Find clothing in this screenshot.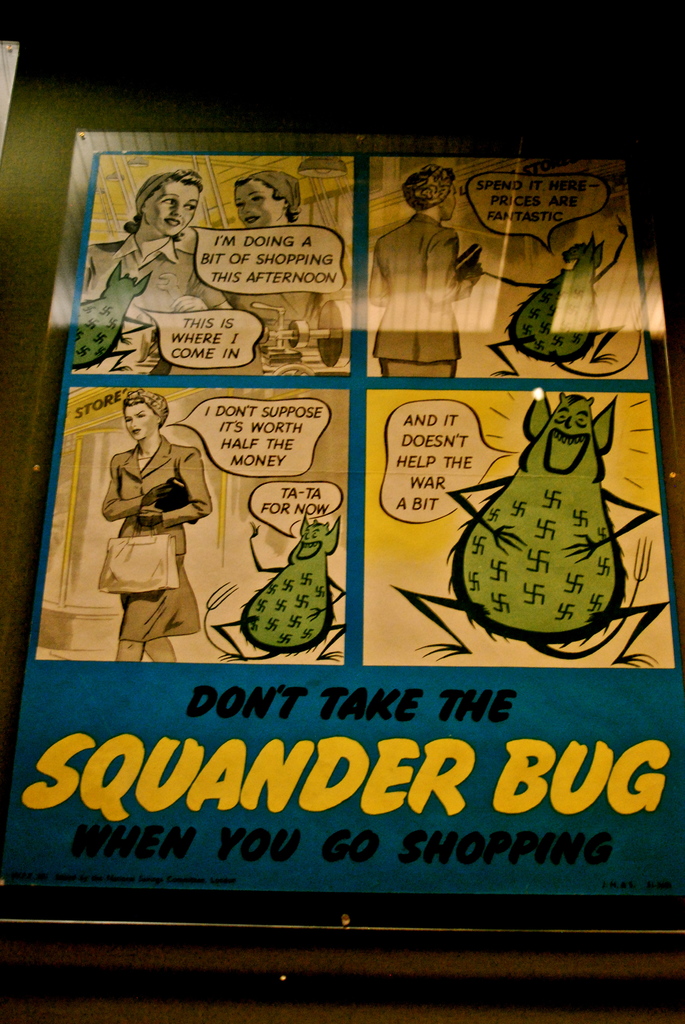
The bounding box for clothing is box(381, 362, 458, 381).
